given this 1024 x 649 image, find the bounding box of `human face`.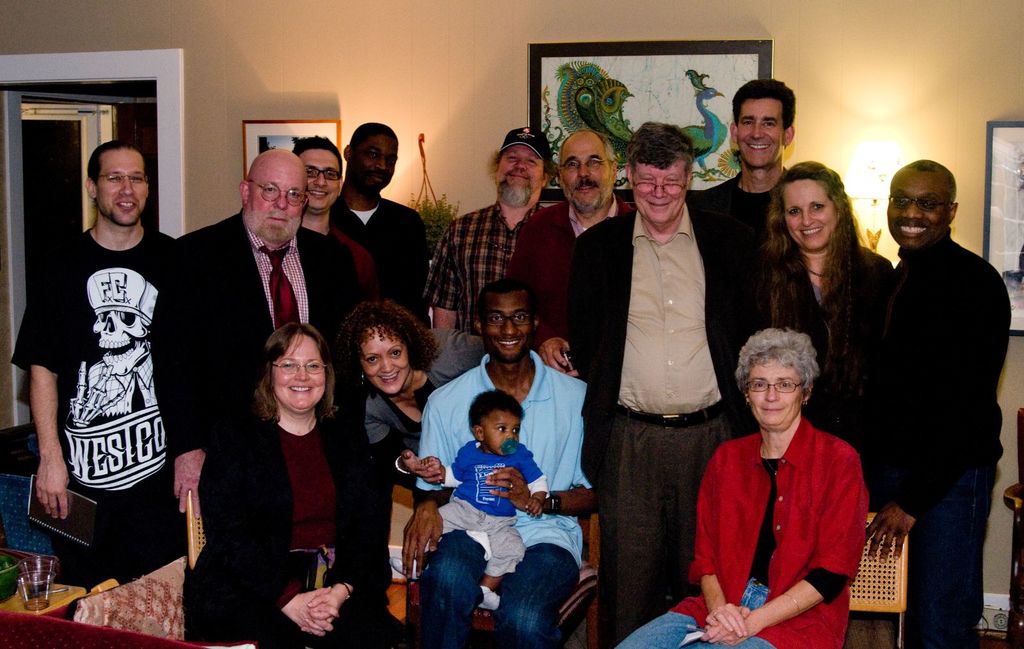
detection(748, 357, 802, 428).
